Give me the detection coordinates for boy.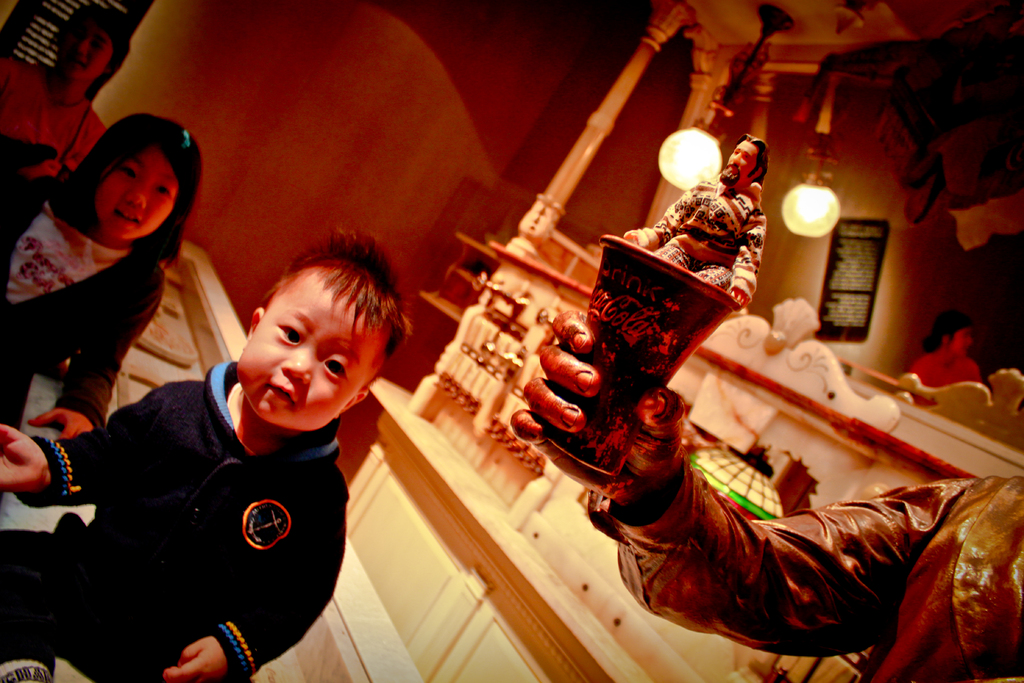
<region>28, 207, 397, 680</region>.
